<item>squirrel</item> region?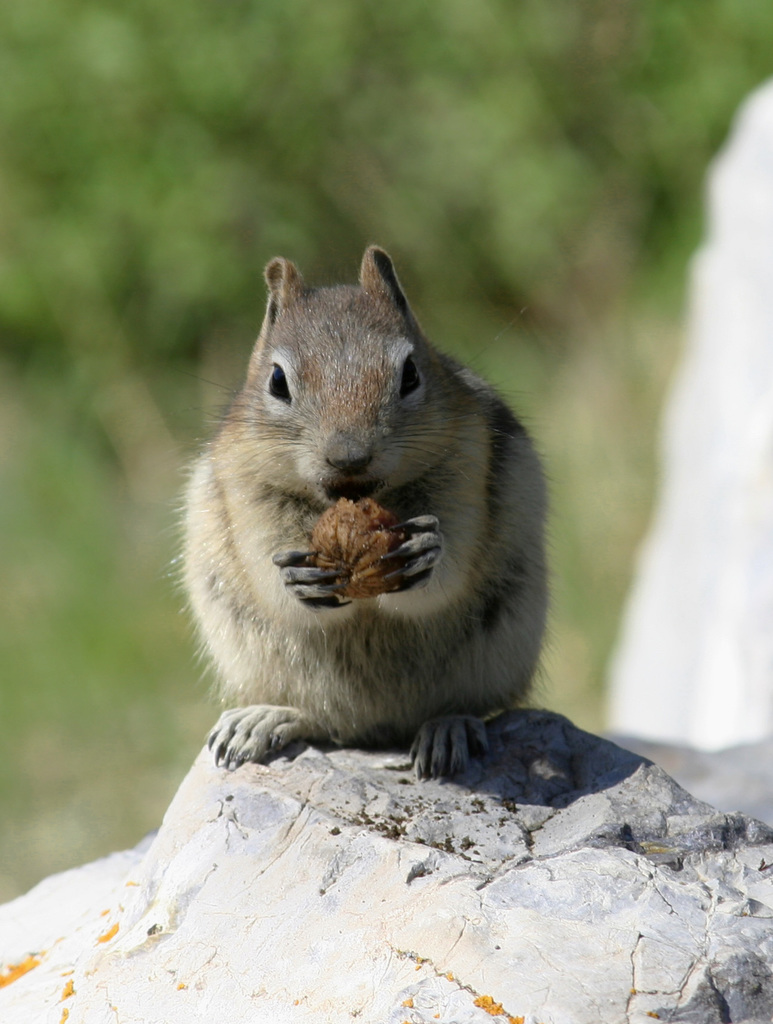
163, 241, 566, 783
